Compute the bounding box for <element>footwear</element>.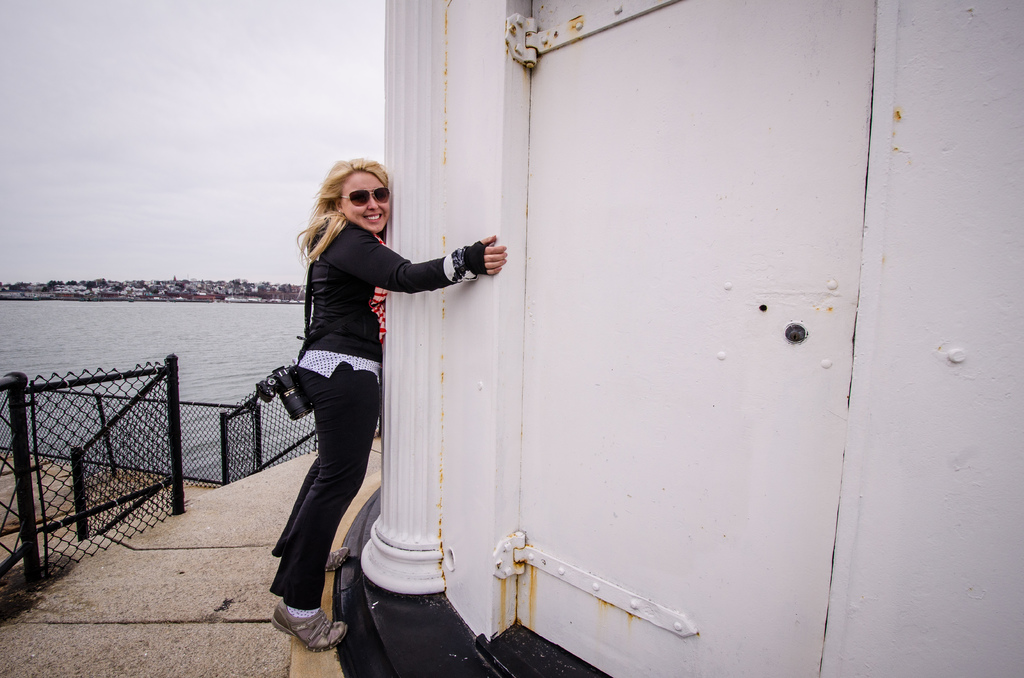
[265,590,338,664].
